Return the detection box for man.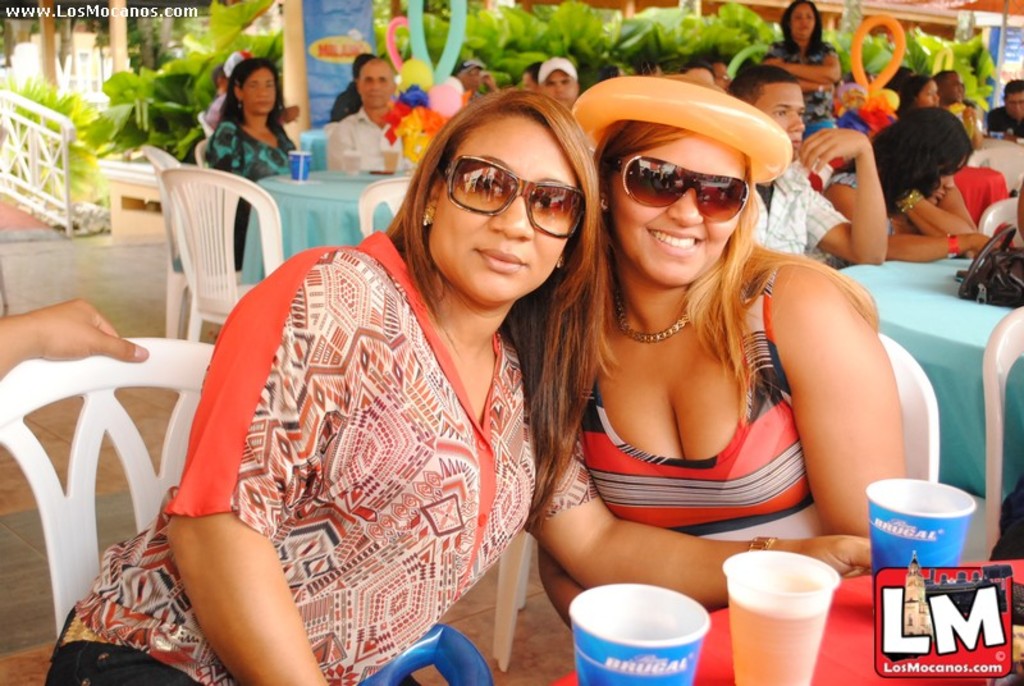
locate(326, 58, 416, 172).
